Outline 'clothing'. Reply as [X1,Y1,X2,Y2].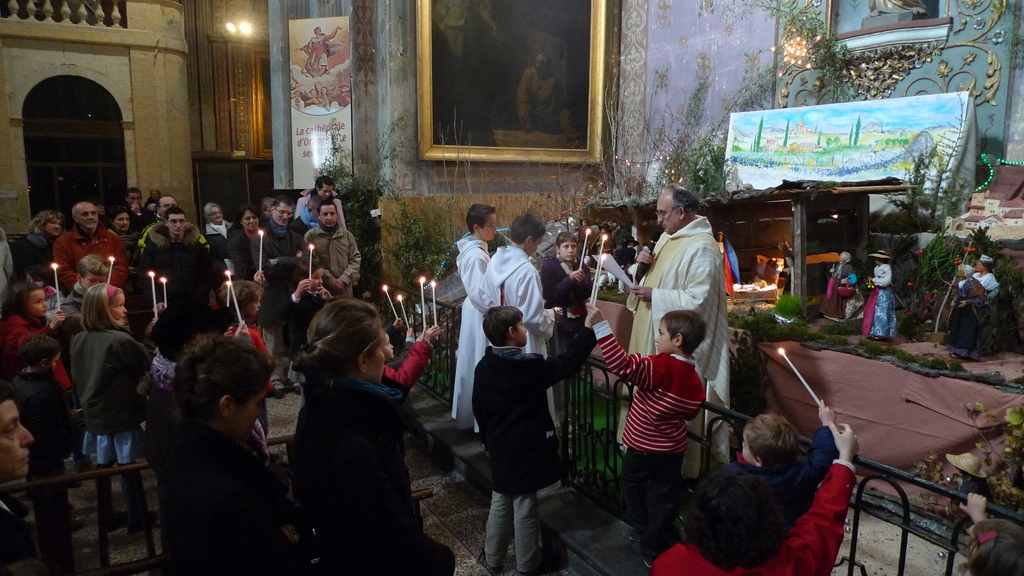
[819,261,857,321].
